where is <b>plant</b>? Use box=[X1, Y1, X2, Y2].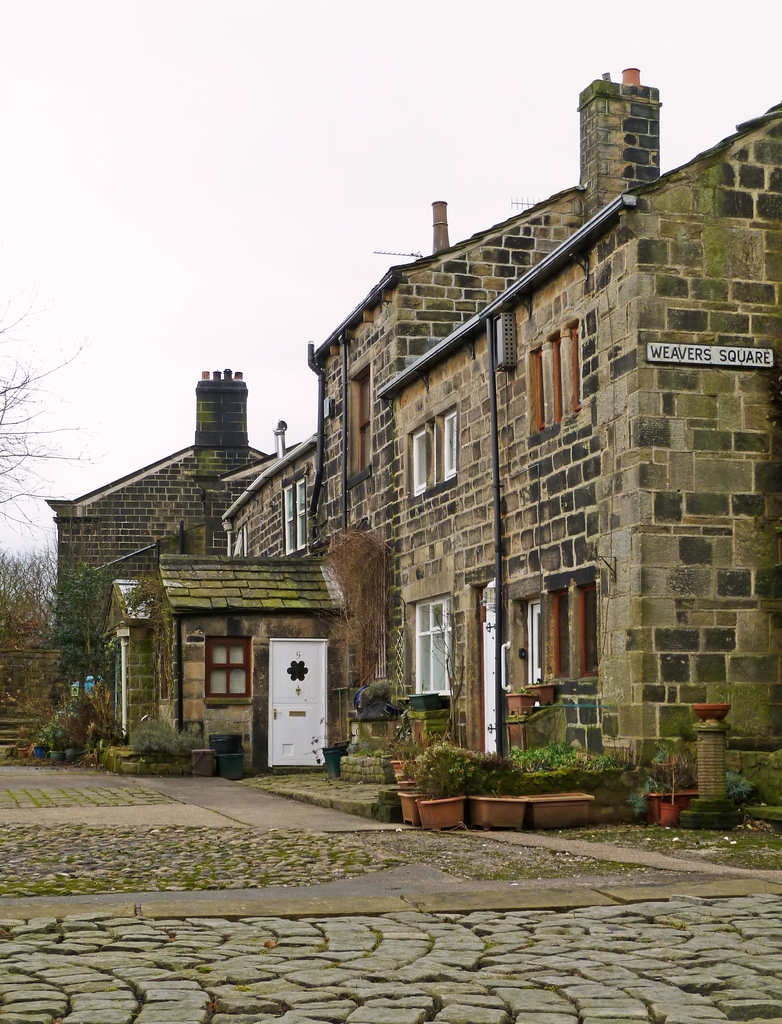
box=[507, 741, 628, 774].
